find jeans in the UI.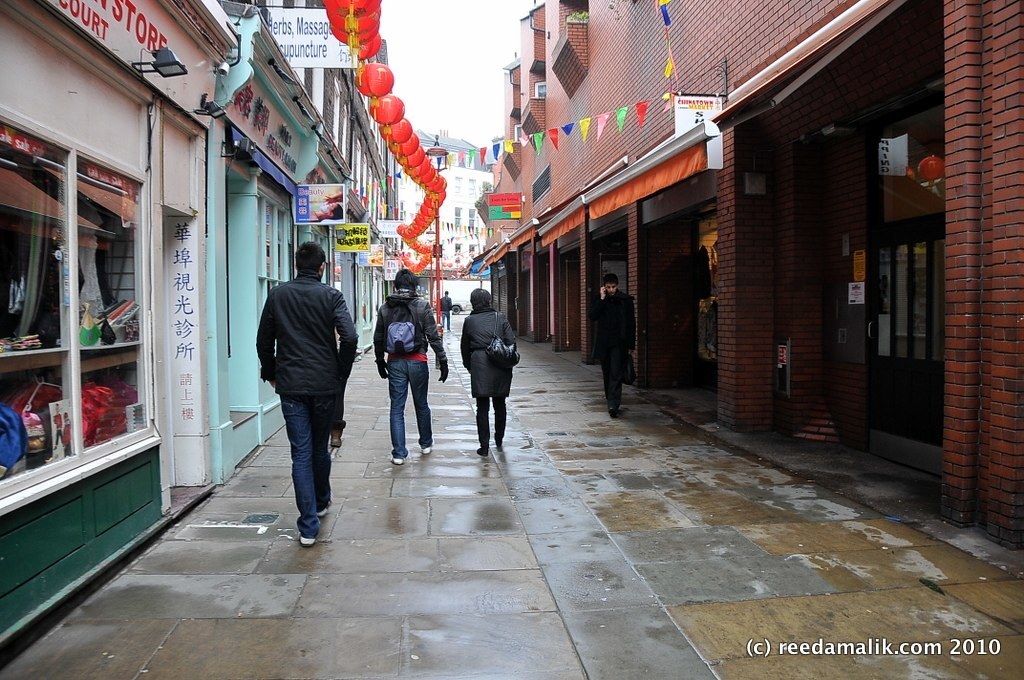
UI element at <region>277, 390, 332, 536</region>.
